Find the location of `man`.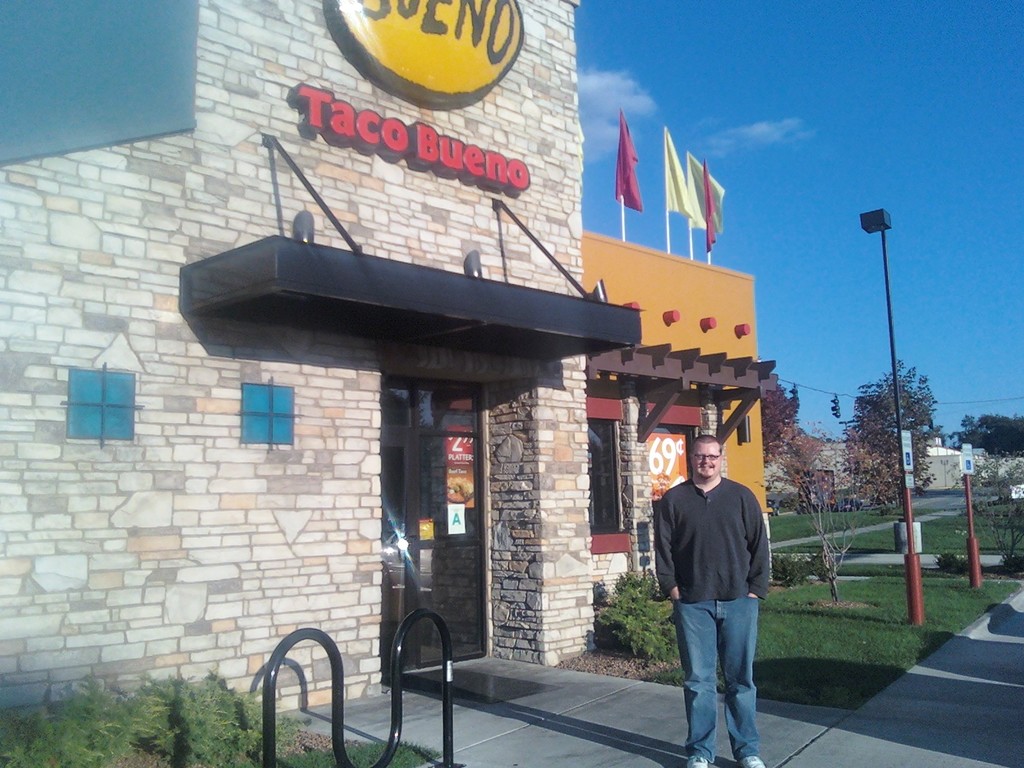
Location: l=653, t=426, r=773, b=767.
